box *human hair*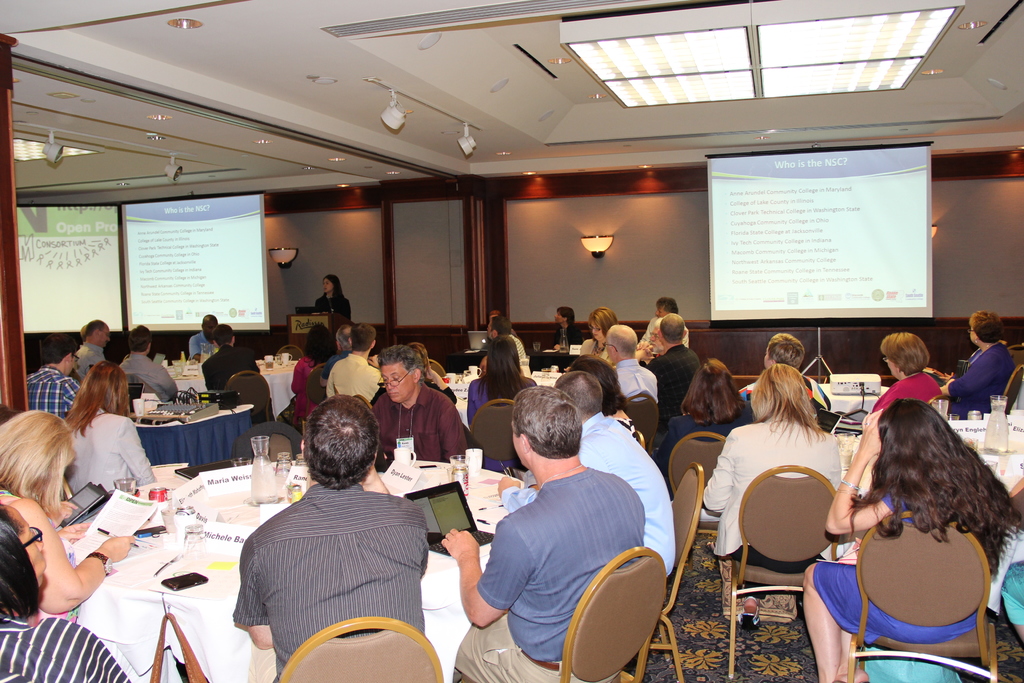
[left=655, top=297, right=680, bottom=315]
